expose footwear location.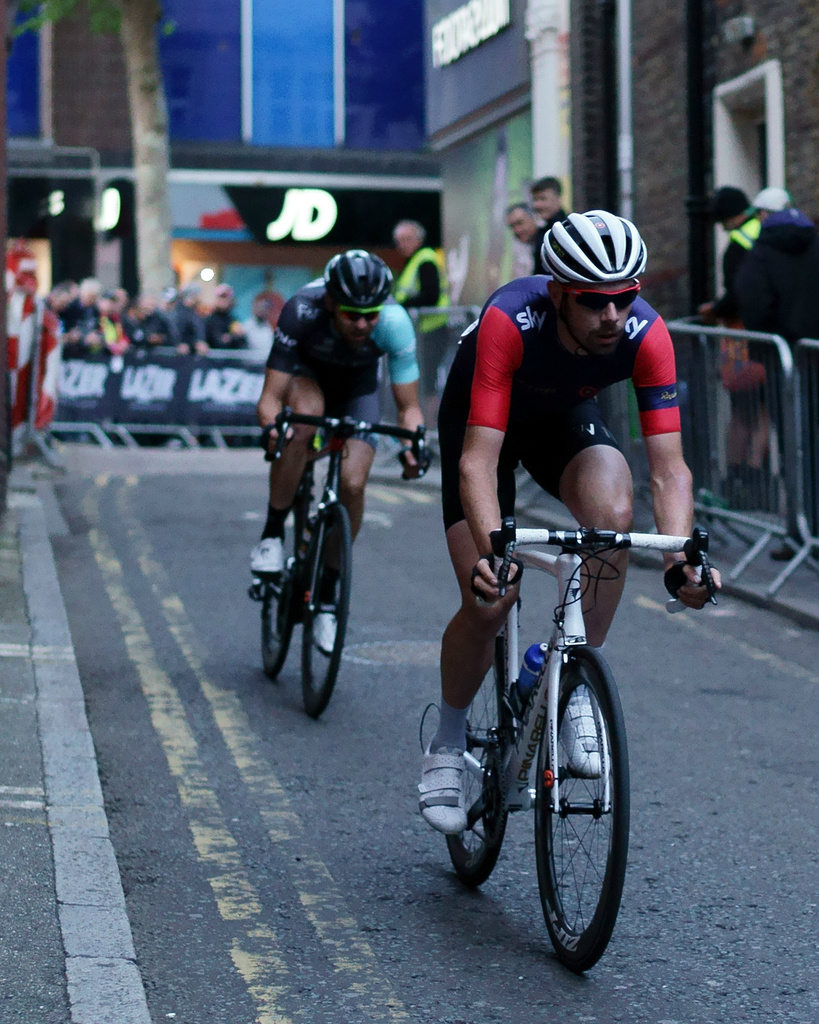
Exposed at box=[564, 688, 617, 784].
